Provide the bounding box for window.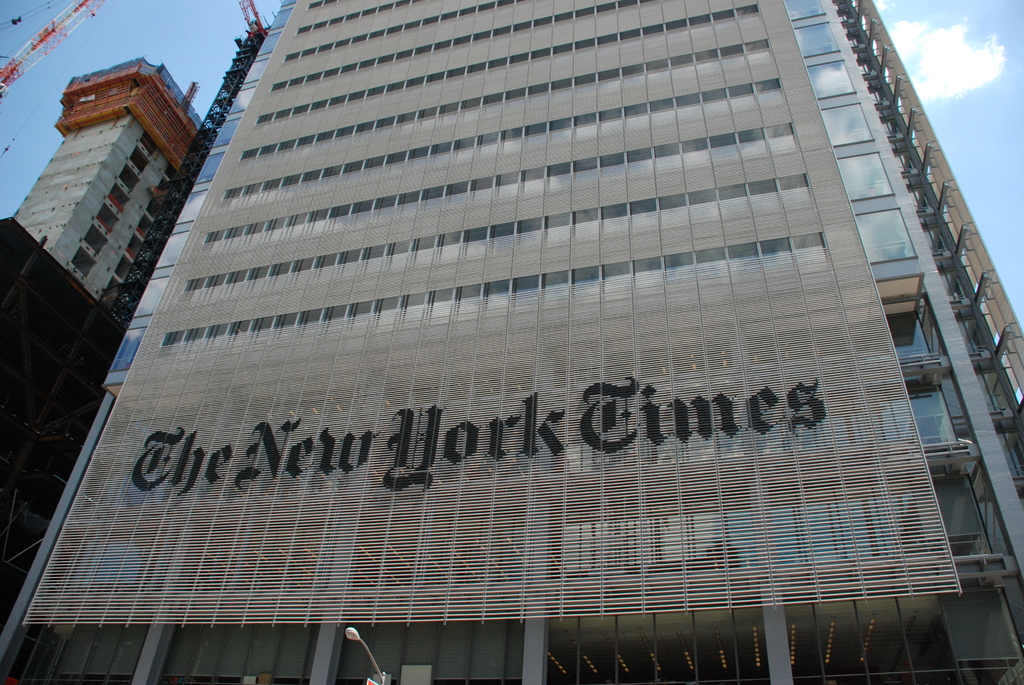
{"x1": 213, "y1": 114, "x2": 242, "y2": 146}.
